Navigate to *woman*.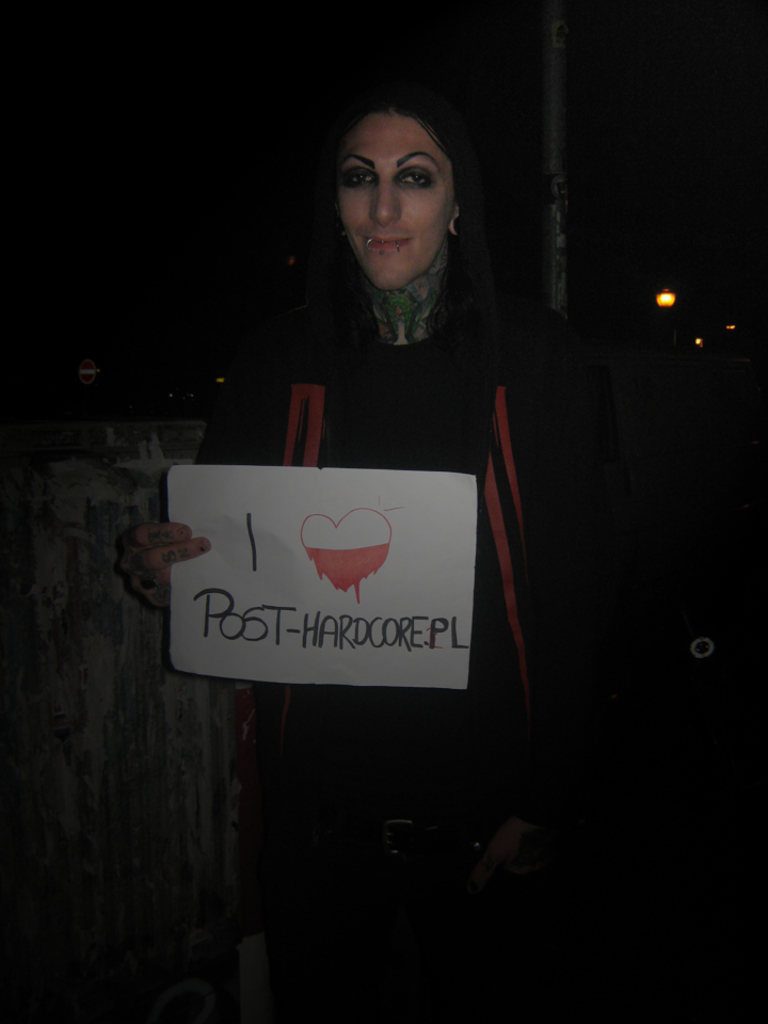
Navigation target: detection(176, 101, 582, 894).
